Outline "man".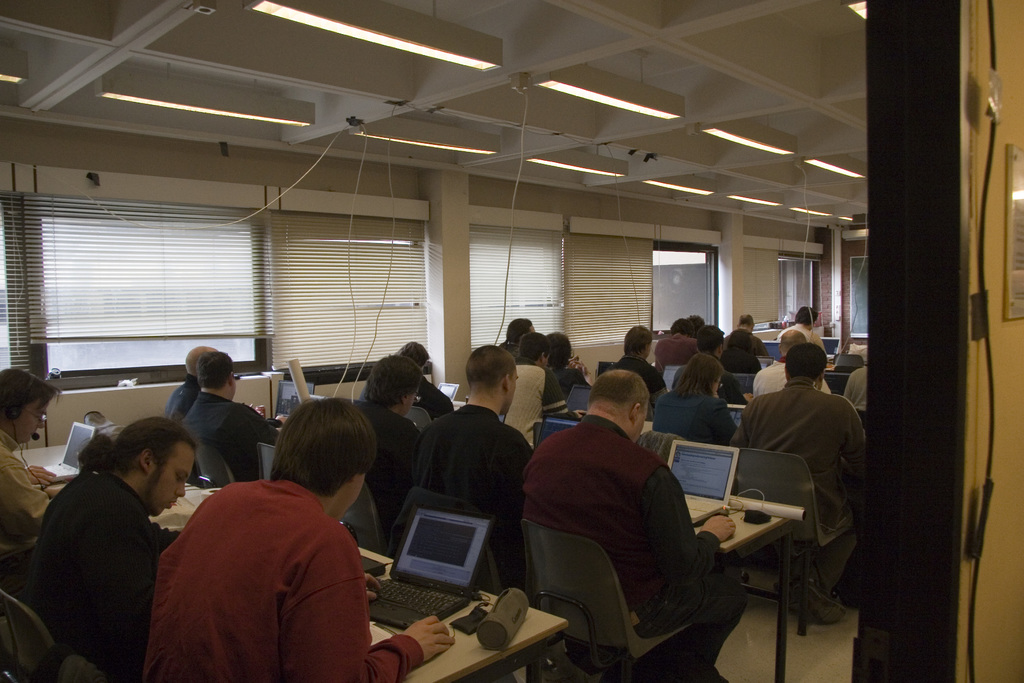
Outline: Rect(515, 356, 737, 666).
